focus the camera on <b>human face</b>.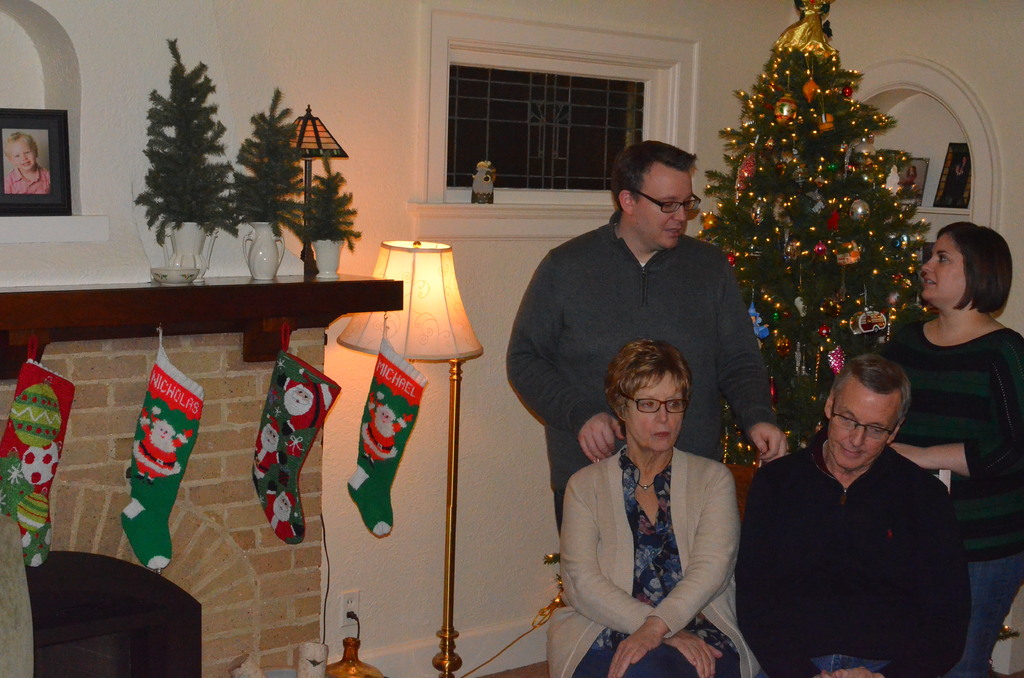
Focus region: 918,235,969,309.
